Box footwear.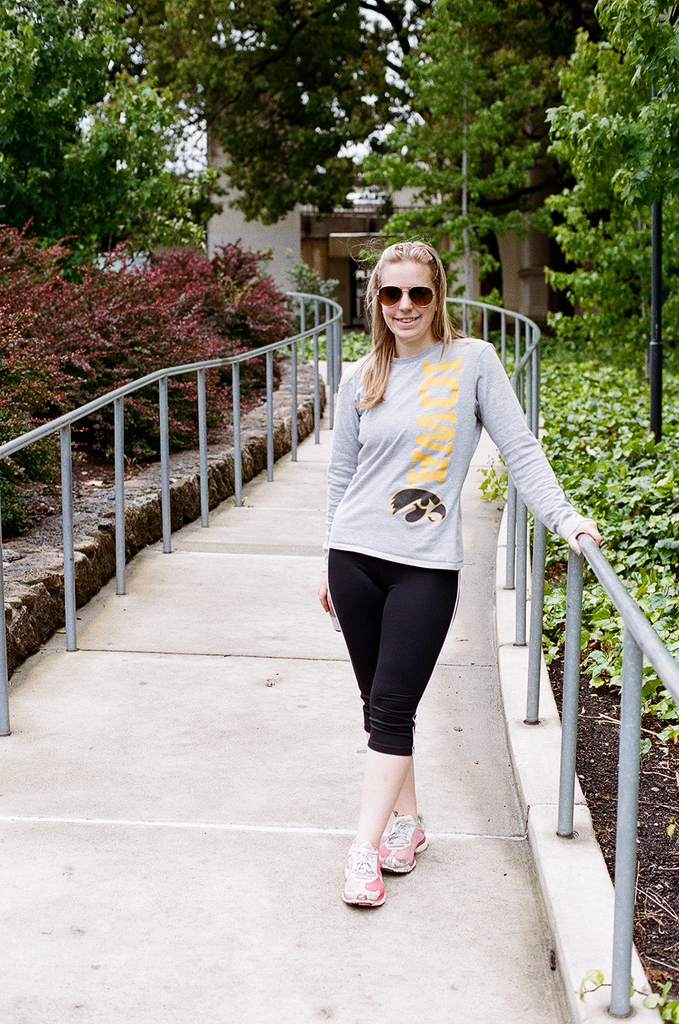
[x1=371, y1=808, x2=430, y2=874].
